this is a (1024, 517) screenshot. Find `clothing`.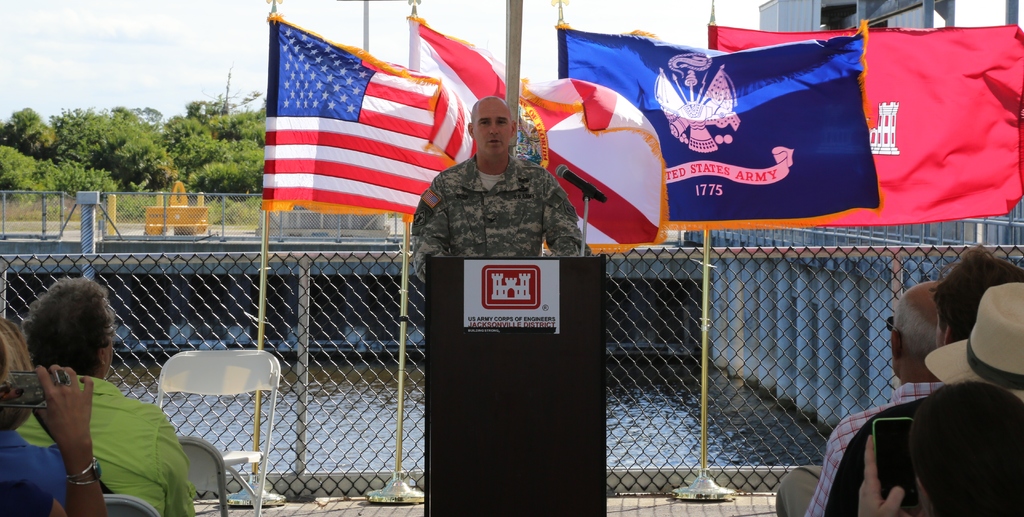
Bounding box: 0/475/52/516.
